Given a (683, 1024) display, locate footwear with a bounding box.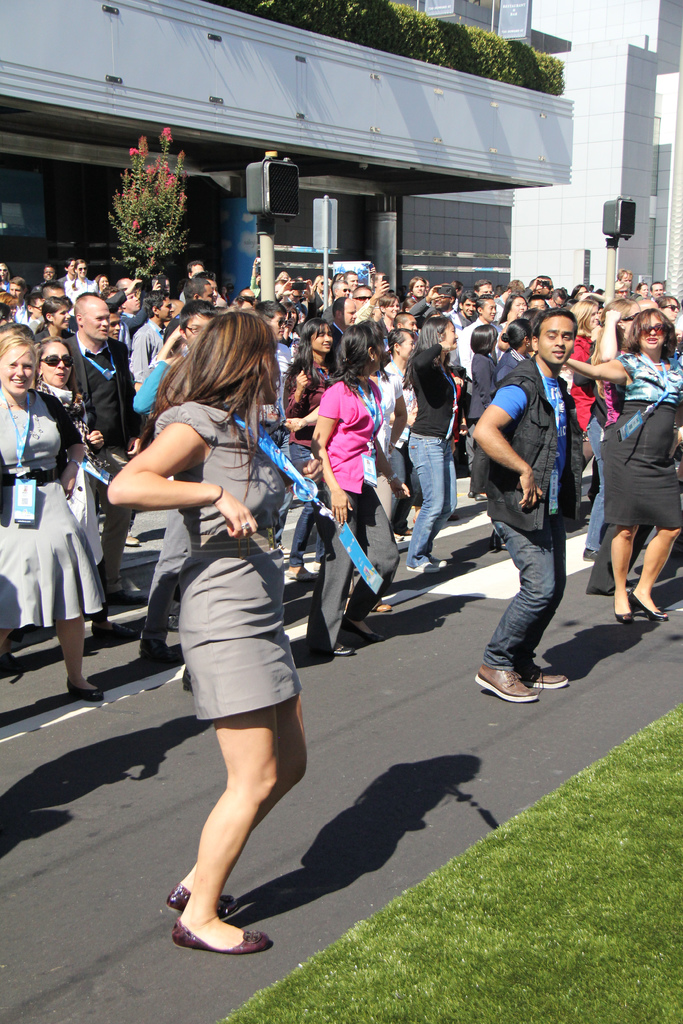
Located: (416,564,433,577).
